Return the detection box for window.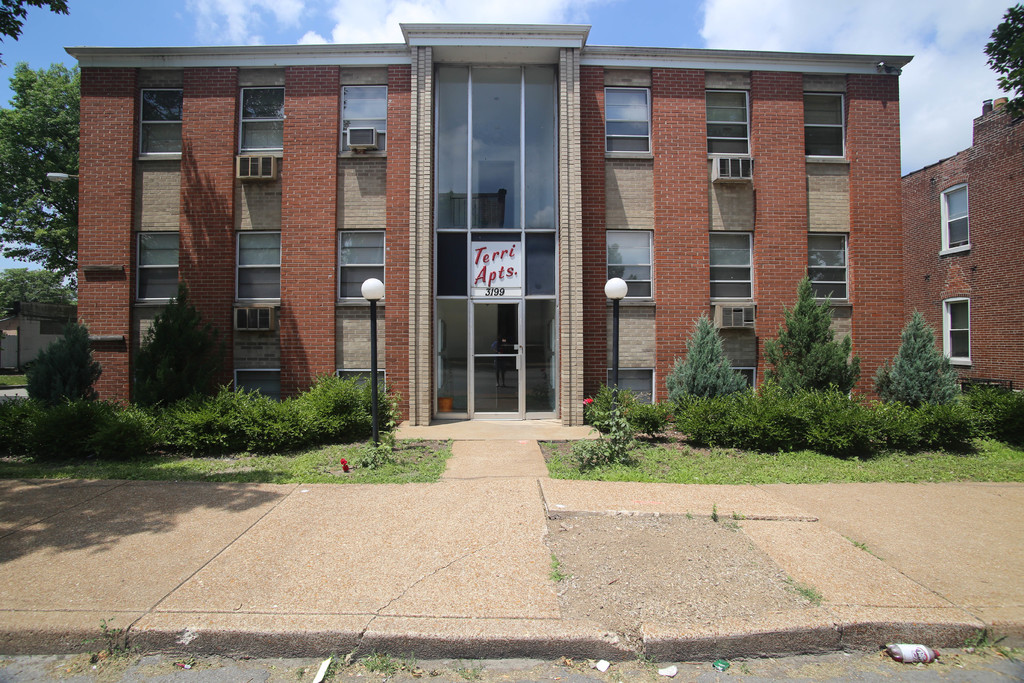
bbox(605, 230, 655, 308).
